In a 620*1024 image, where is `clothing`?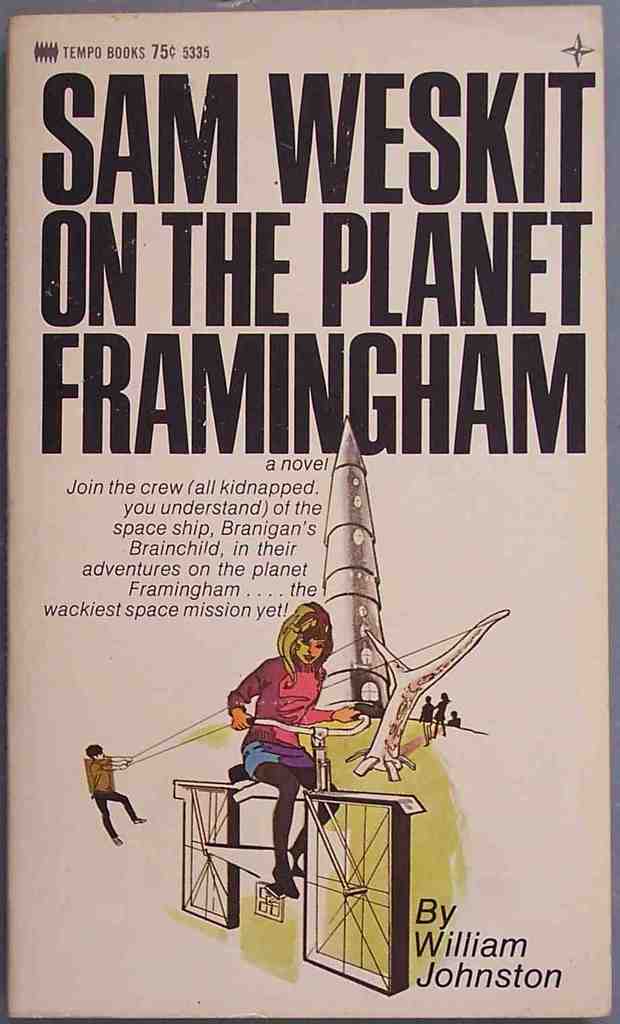
pyautogui.locateOnScreen(95, 758, 143, 841).
